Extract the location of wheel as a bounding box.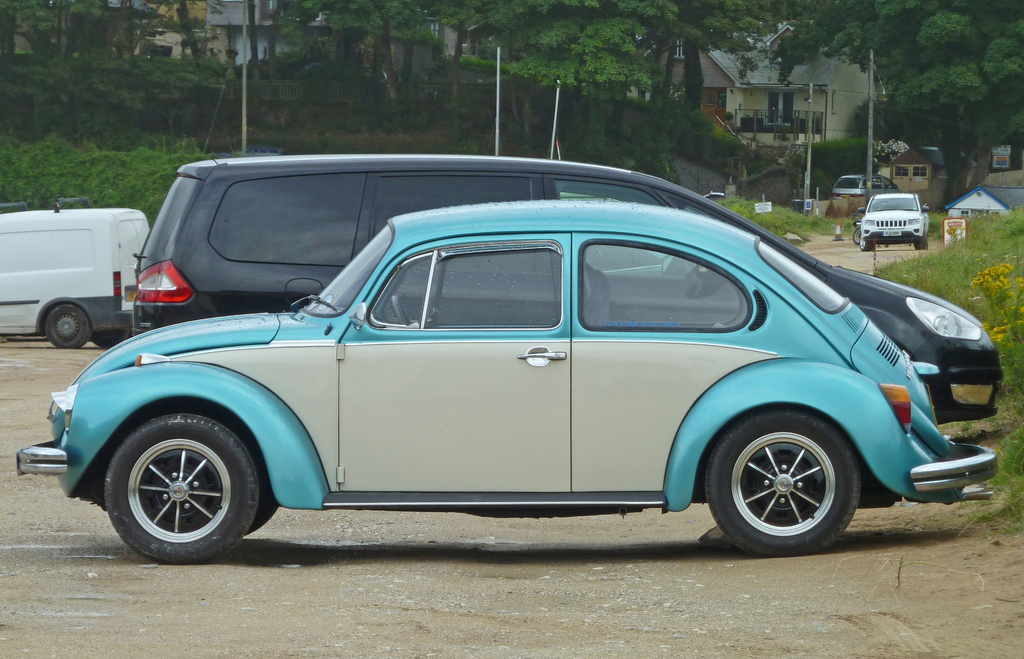
<box>861,234,875,259</box>.
